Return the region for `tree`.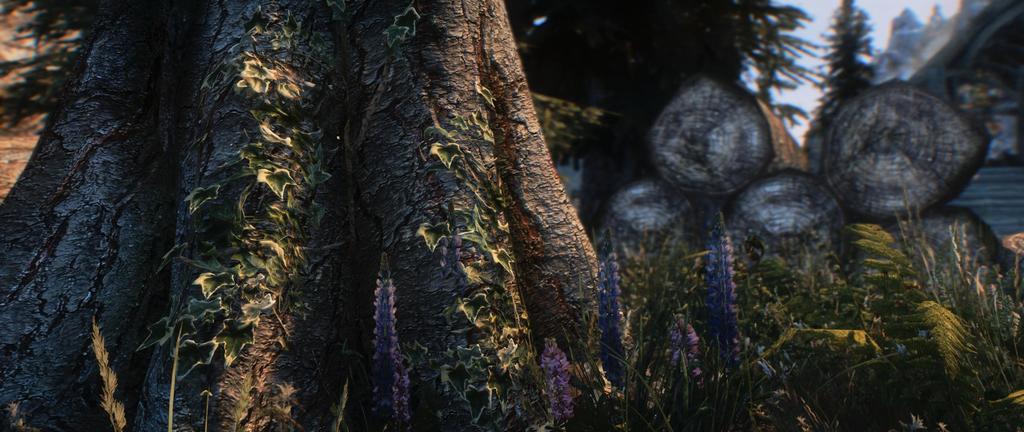
1:0:601:429.
